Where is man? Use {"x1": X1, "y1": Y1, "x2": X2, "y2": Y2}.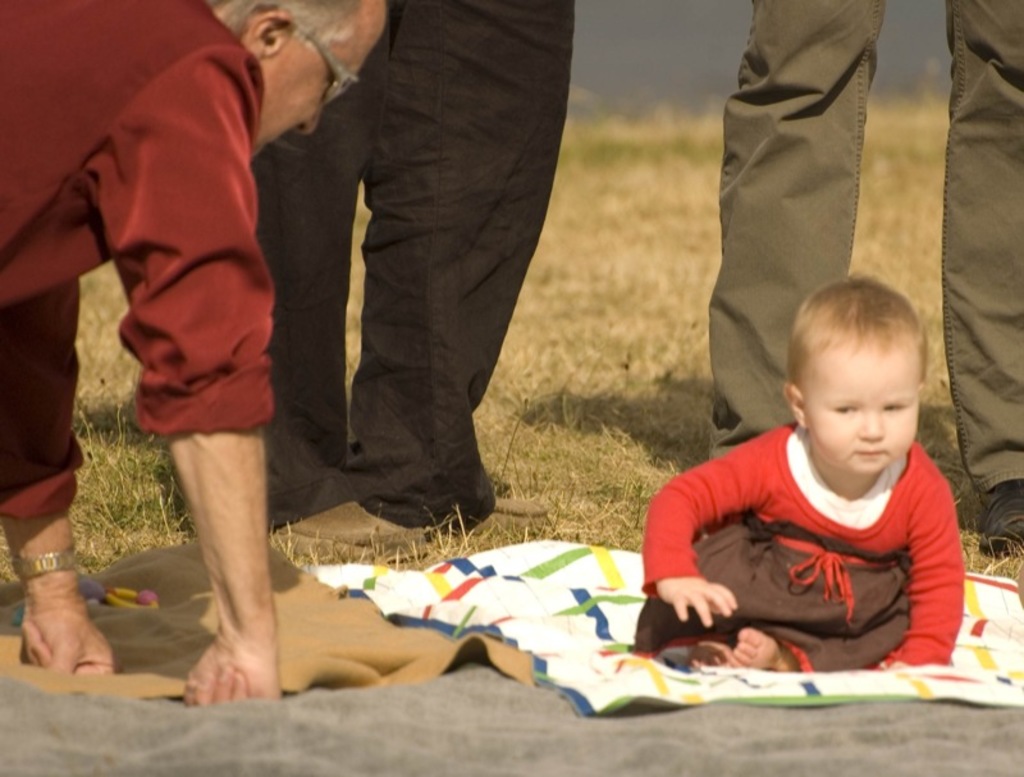
{"x1": 31, "y1": 0, "x2": 342, "y2": 645}.
